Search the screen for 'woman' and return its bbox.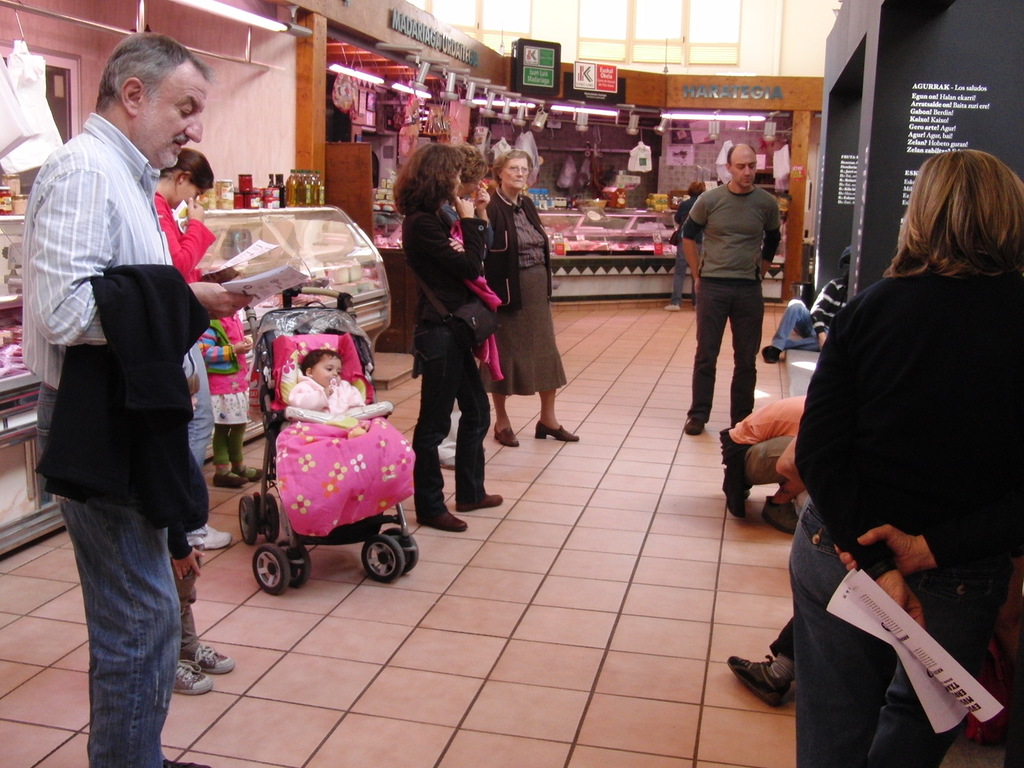
Found: {"left": 444, "top": 143, "right": 510, "bottom": 467}.
